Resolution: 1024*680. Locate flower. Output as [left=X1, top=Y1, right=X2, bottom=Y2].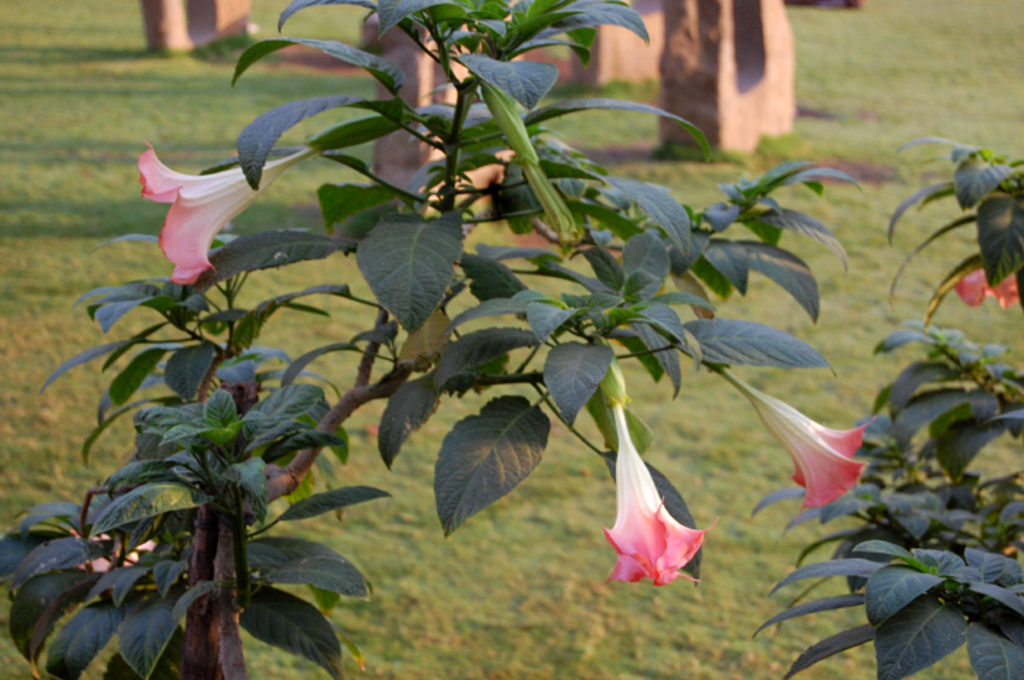
[left=598, top=443, right=715, bottom=592].
